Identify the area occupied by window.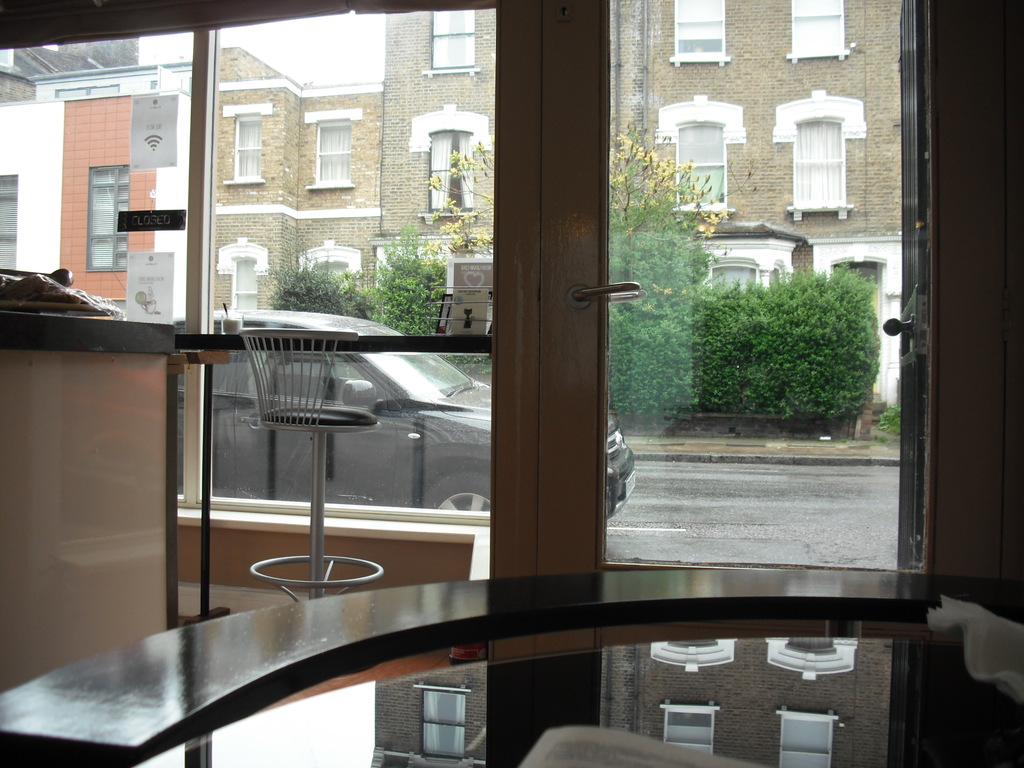
Area: [left=714, top=259, right=755, bottom=291].
